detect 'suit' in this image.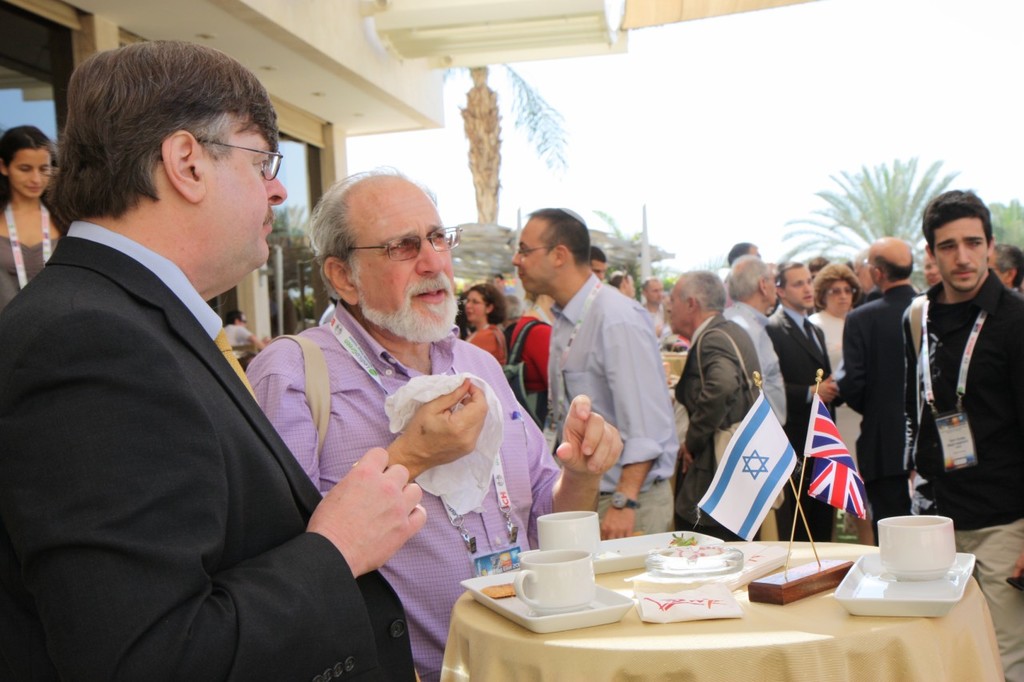
Detection: [x1=13, y1=54, x2=354, y2=681].
